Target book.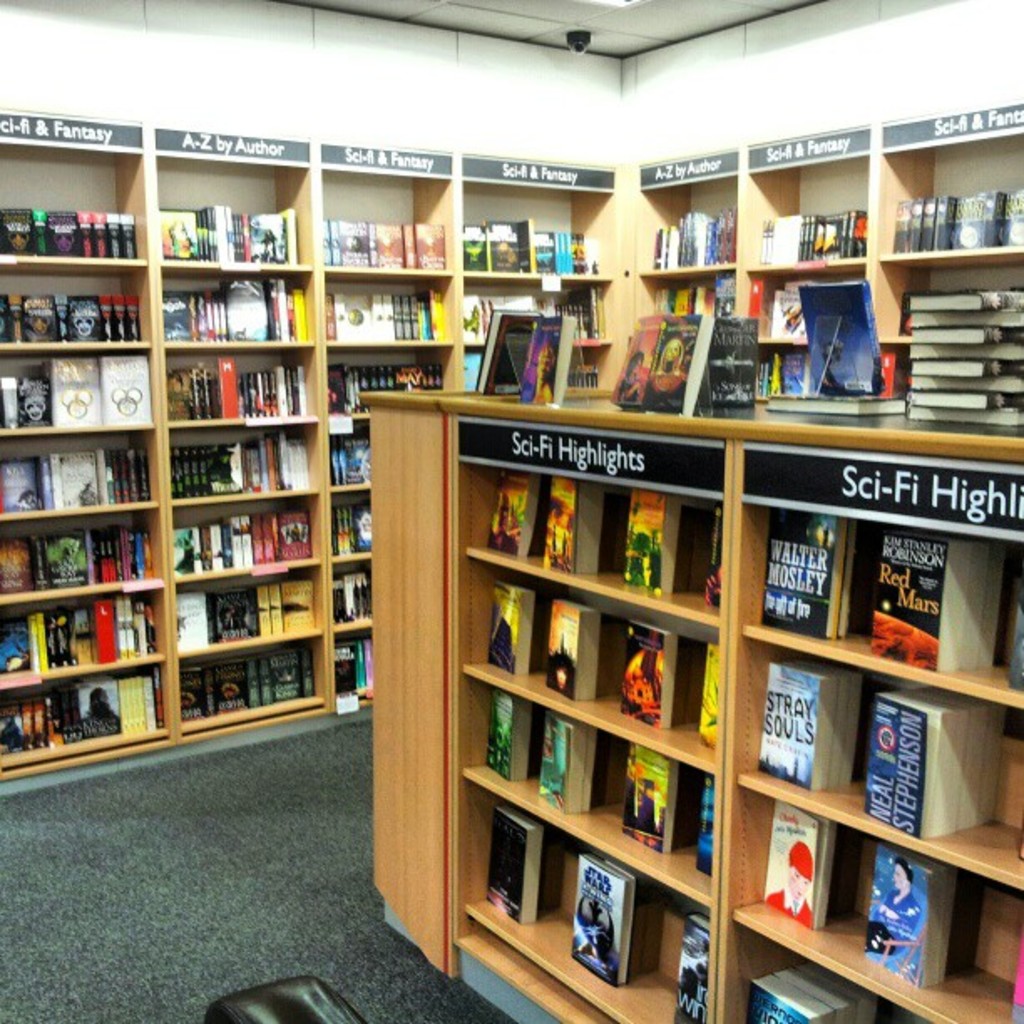
Target region: (x1=535, y1=714, x2=596, y2=817).
